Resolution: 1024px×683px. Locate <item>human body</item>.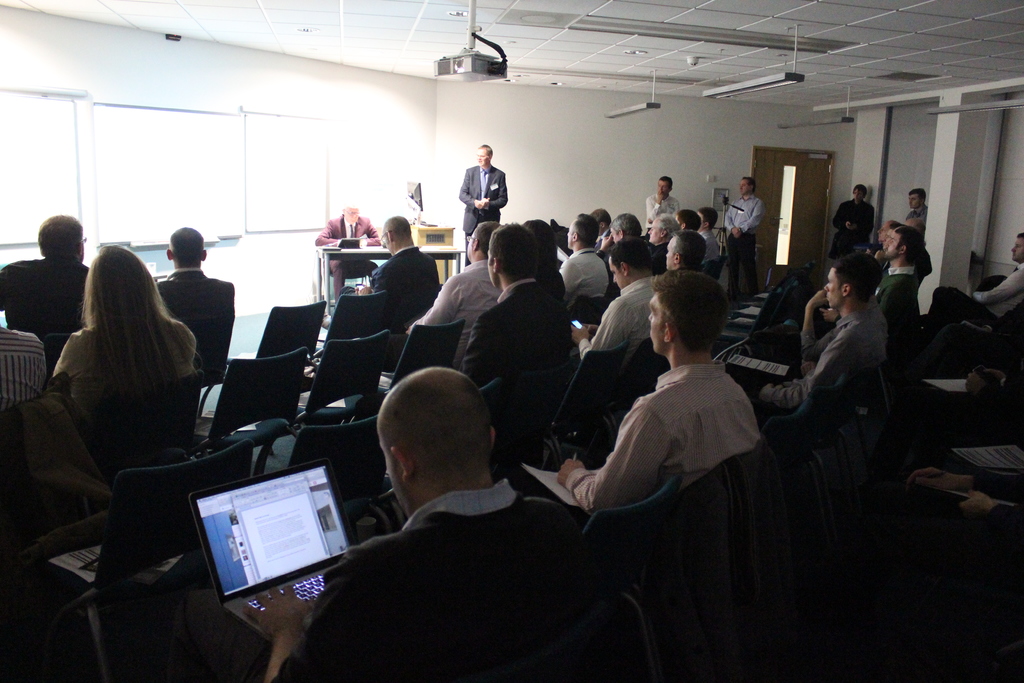
box(413, 223, 502, 366).
